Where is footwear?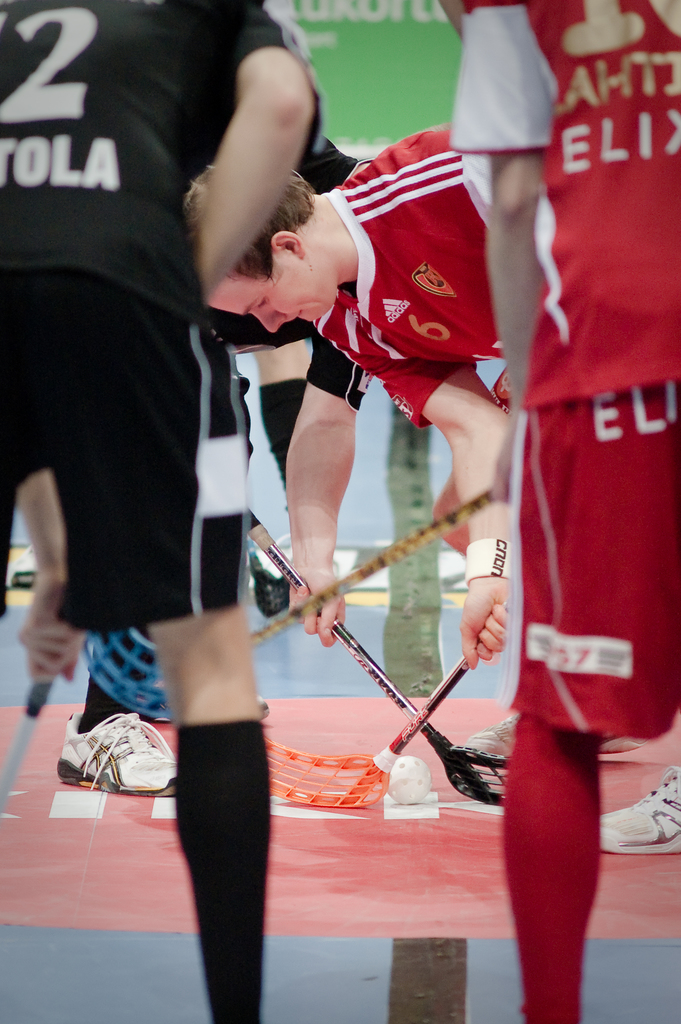
rect(8, 540, 43, 588).
